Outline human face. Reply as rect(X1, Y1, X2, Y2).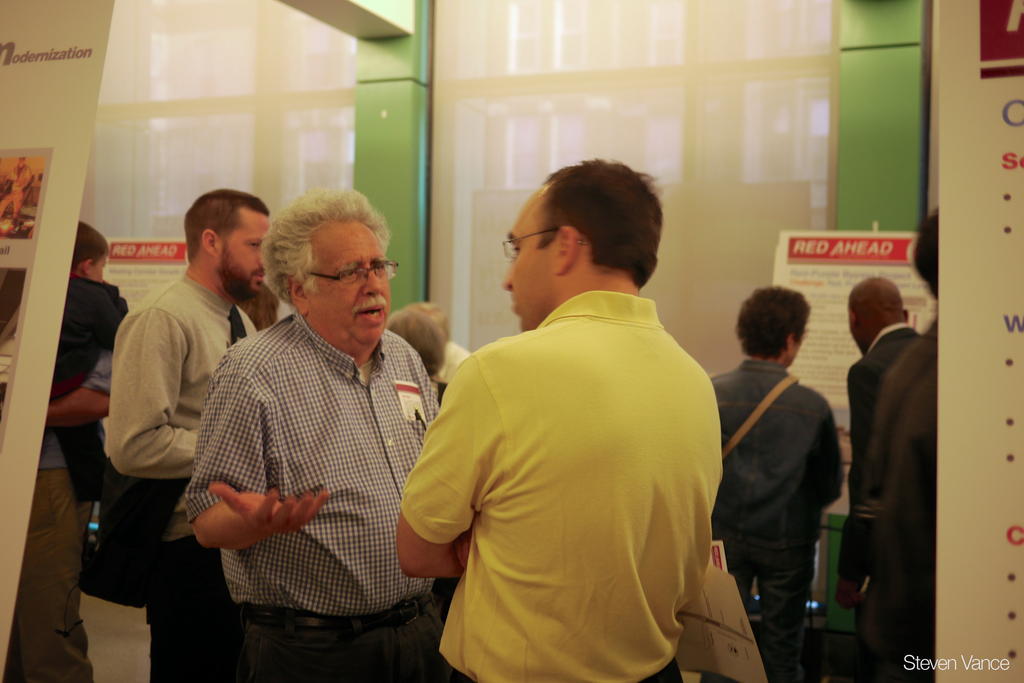
rect(225, 208, 269, 302).
